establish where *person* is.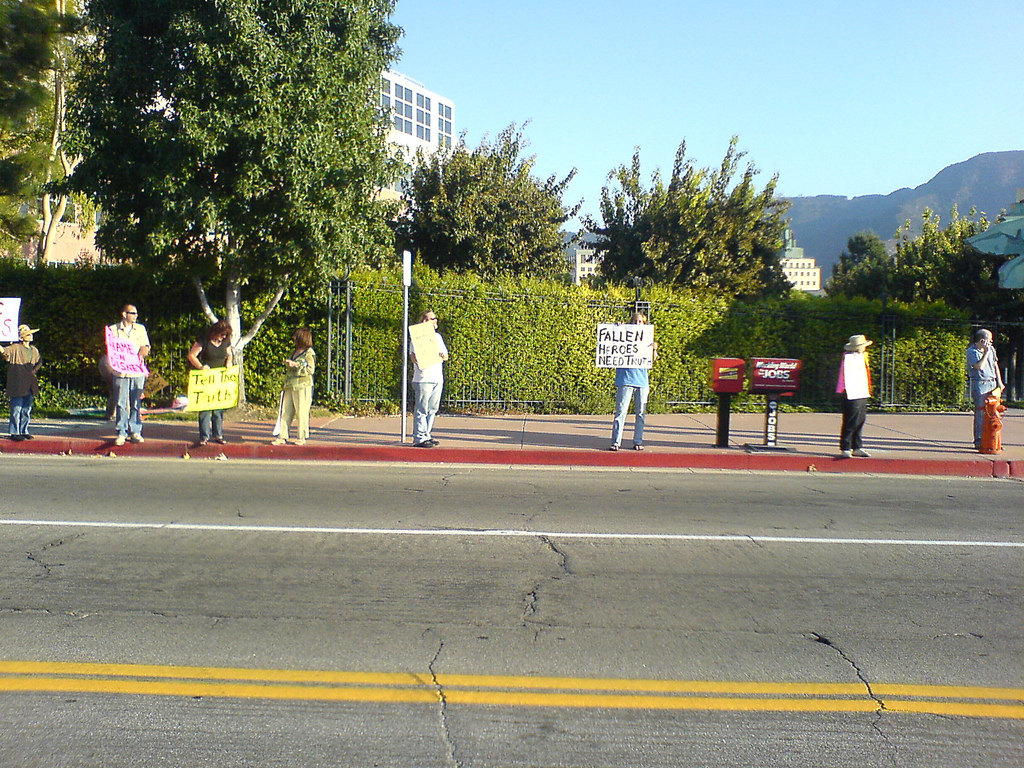
Established at <box>608,311,652,445</box>.
